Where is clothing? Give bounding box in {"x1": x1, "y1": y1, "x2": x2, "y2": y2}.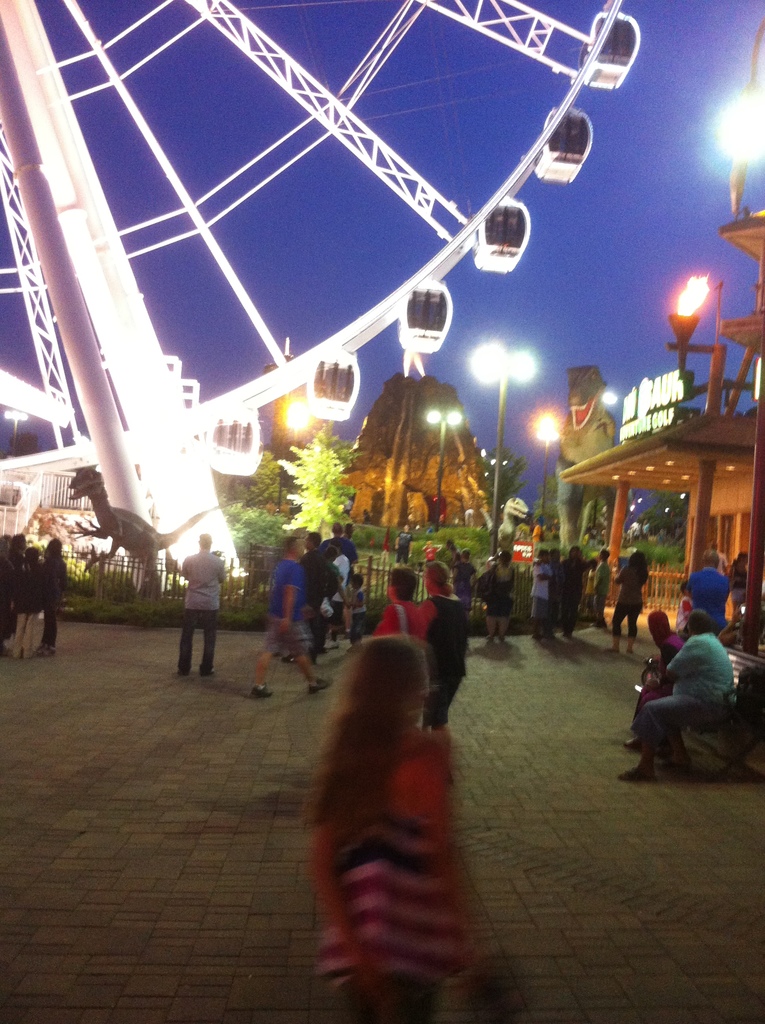
{"x1": 181, "y1": 554, "x2": 227, "y2": 674}.
